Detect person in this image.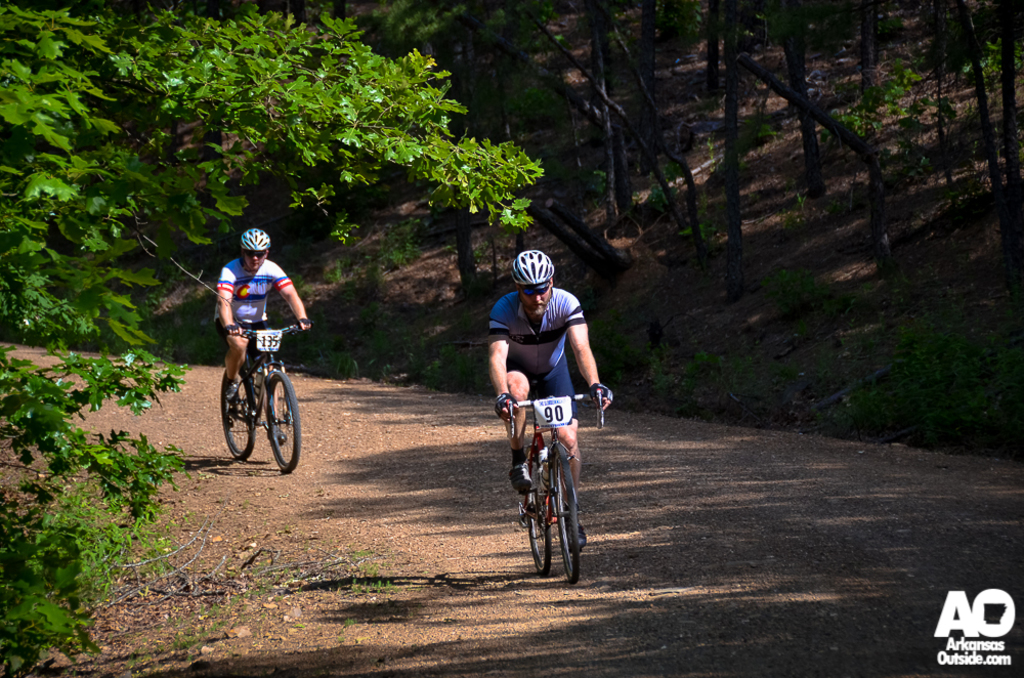
Detection: left=502, top=244, right=606, bottom=553.
